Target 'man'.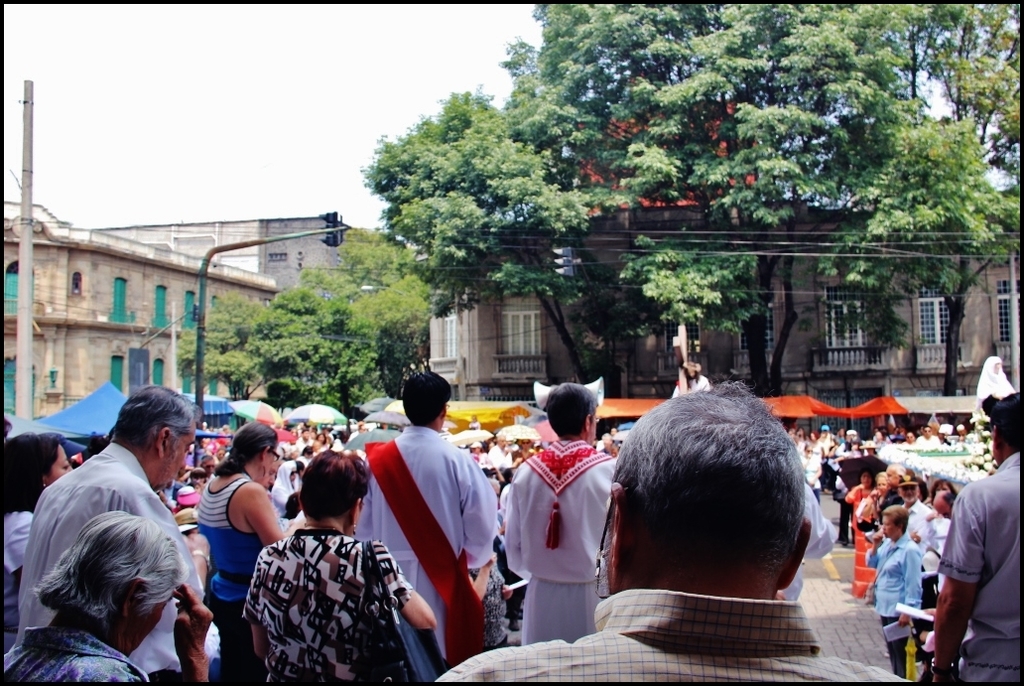
Target region: crop(914, 487, 973, 586).
